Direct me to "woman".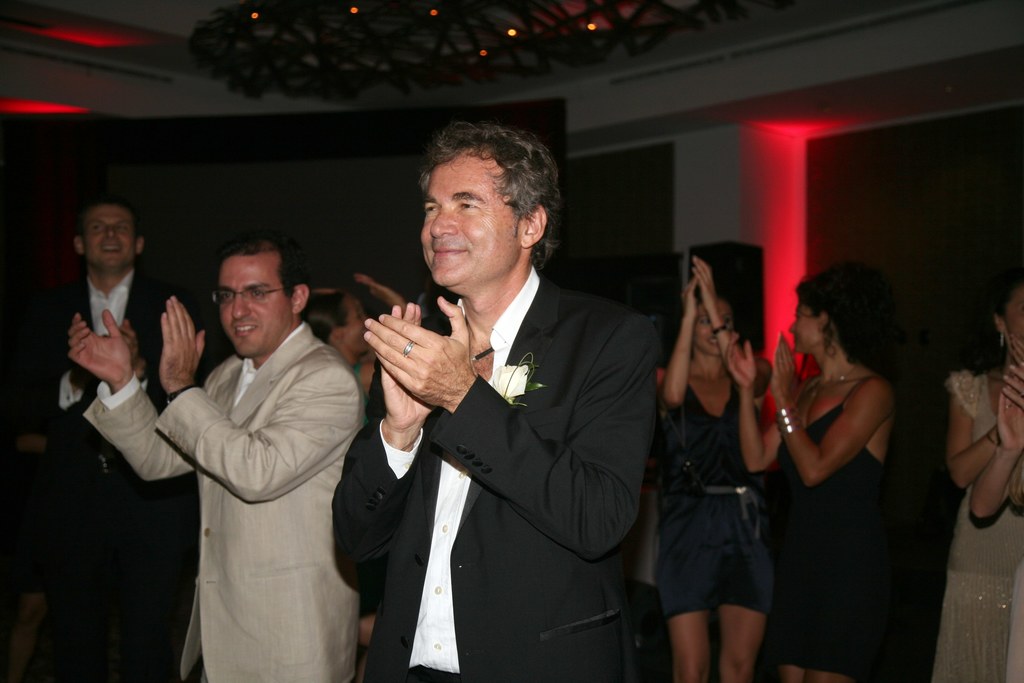
Direction: pyautogui.locateOnScreen(655, 256, 778, 682).
